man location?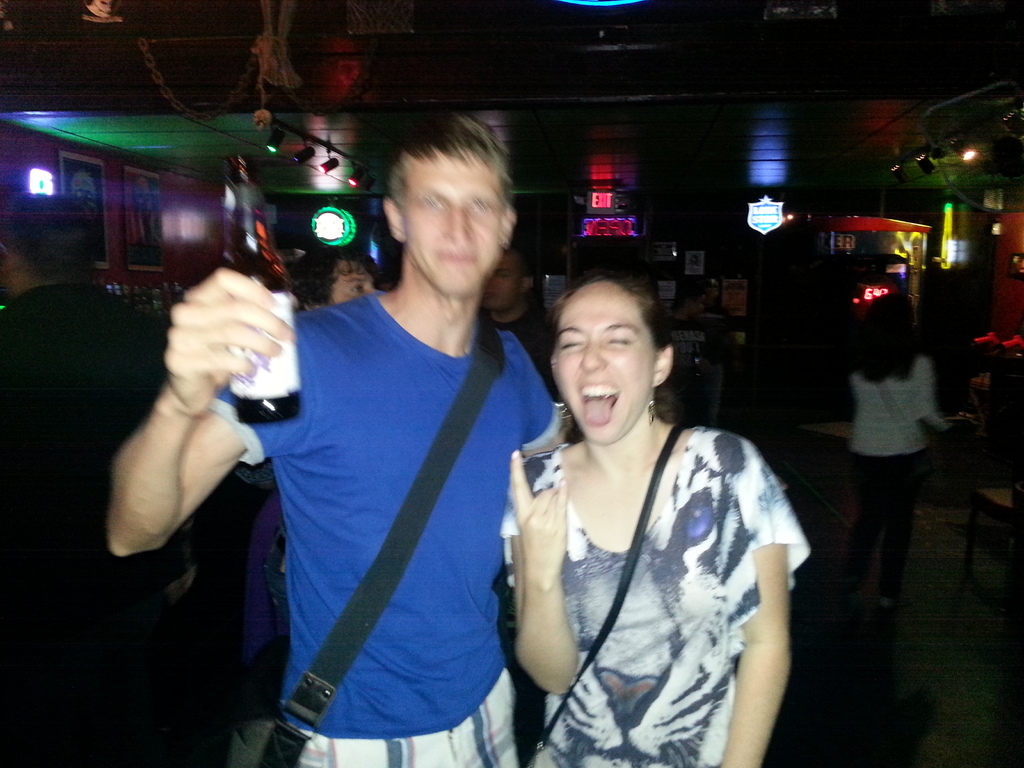
0:202:172:767
